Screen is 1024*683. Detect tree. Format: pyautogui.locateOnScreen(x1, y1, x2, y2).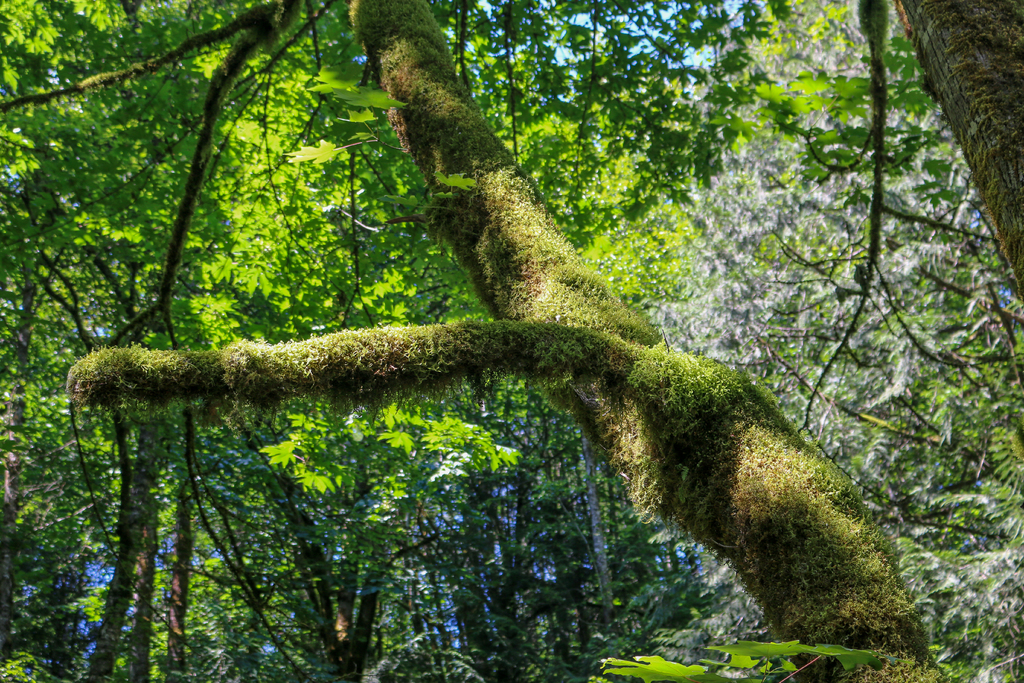
pyautogui.locateOnScreen(647, 0, 1023, 682).
